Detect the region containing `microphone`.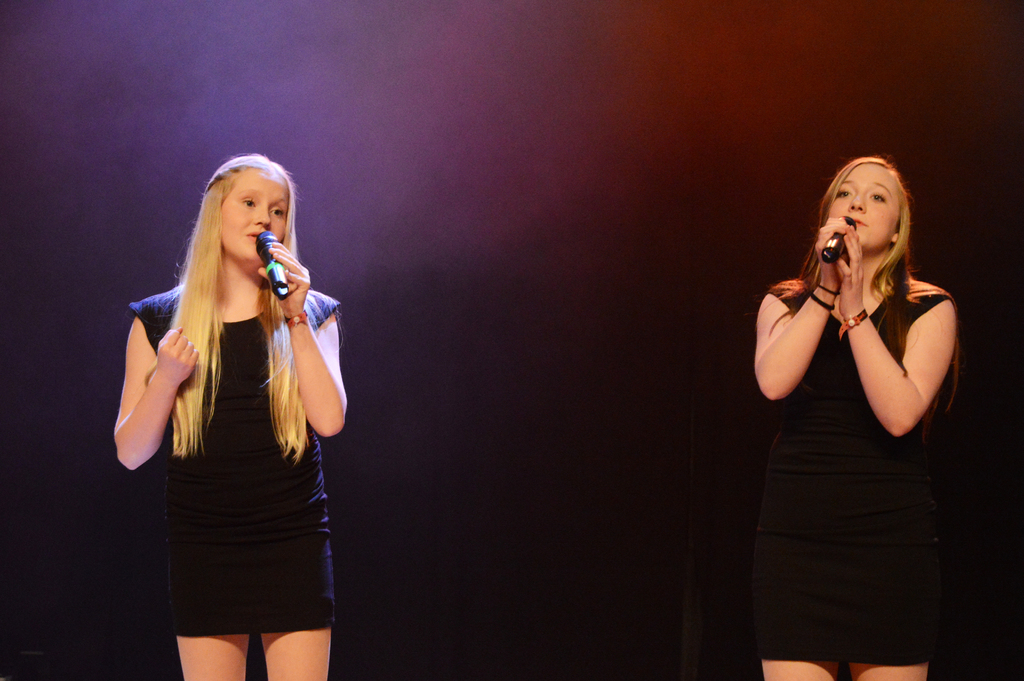
257/227/289/297.
